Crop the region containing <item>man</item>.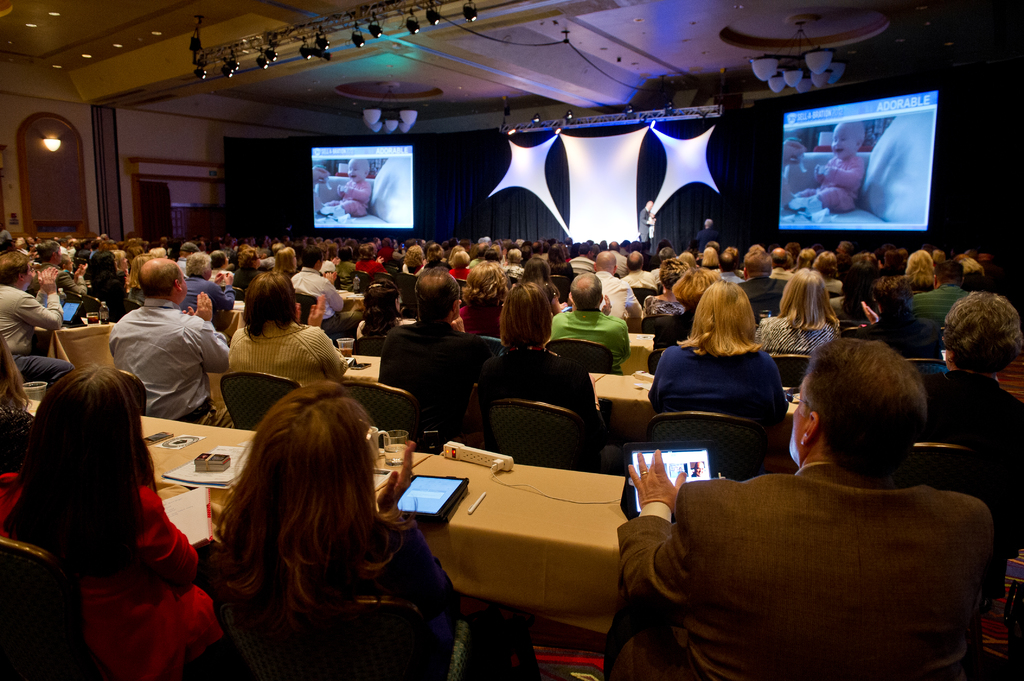
Crop region: bbox=(647, 323, 1019, 680).
